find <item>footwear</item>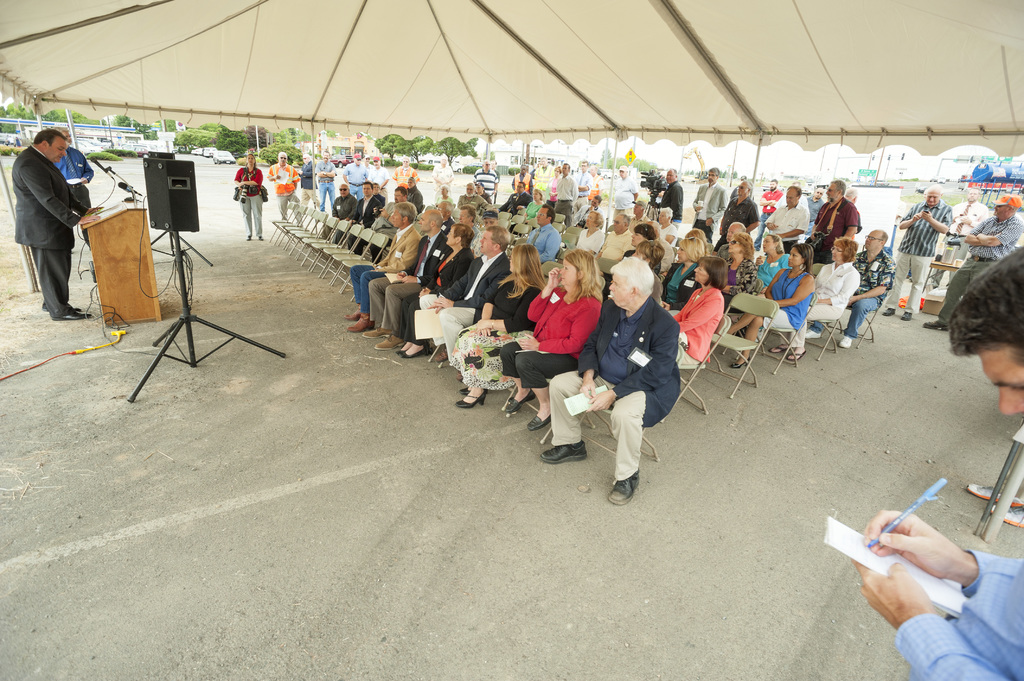
<bbox>541, 439, 583, 461</bbox>
